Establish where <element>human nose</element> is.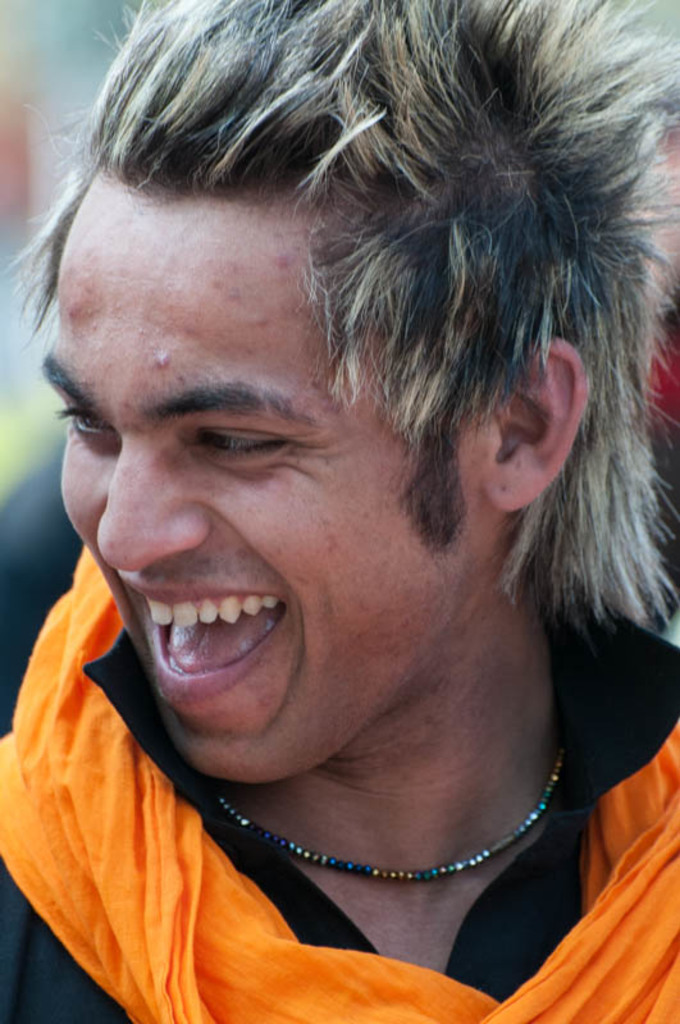
Established at bbox=(92, 433, 213, 576).
